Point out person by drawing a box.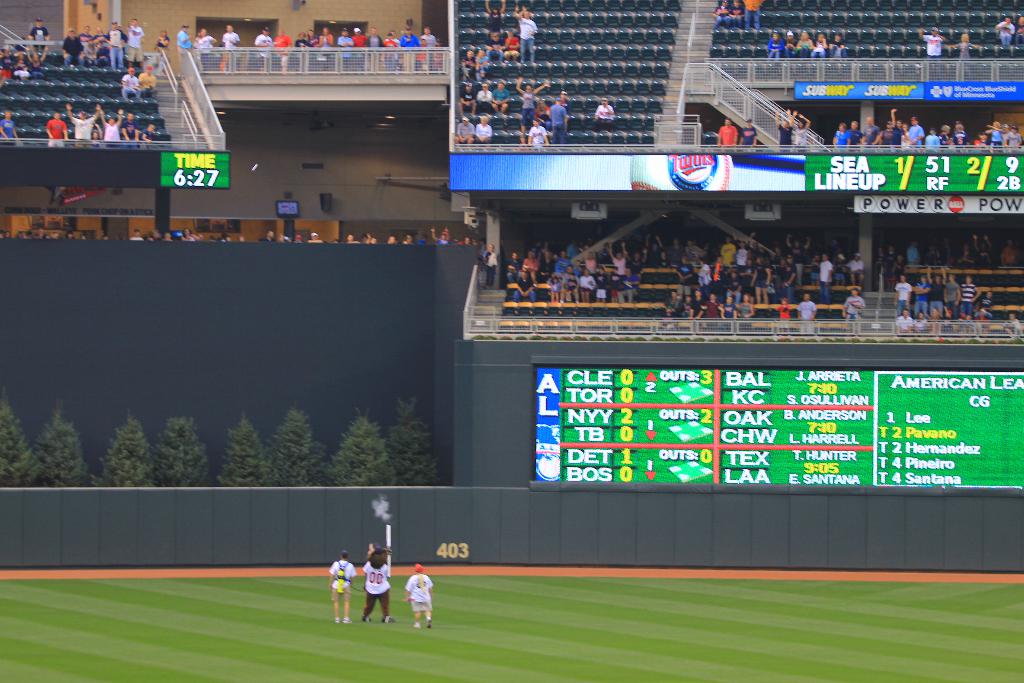
region(714, 115, 735, 145).
